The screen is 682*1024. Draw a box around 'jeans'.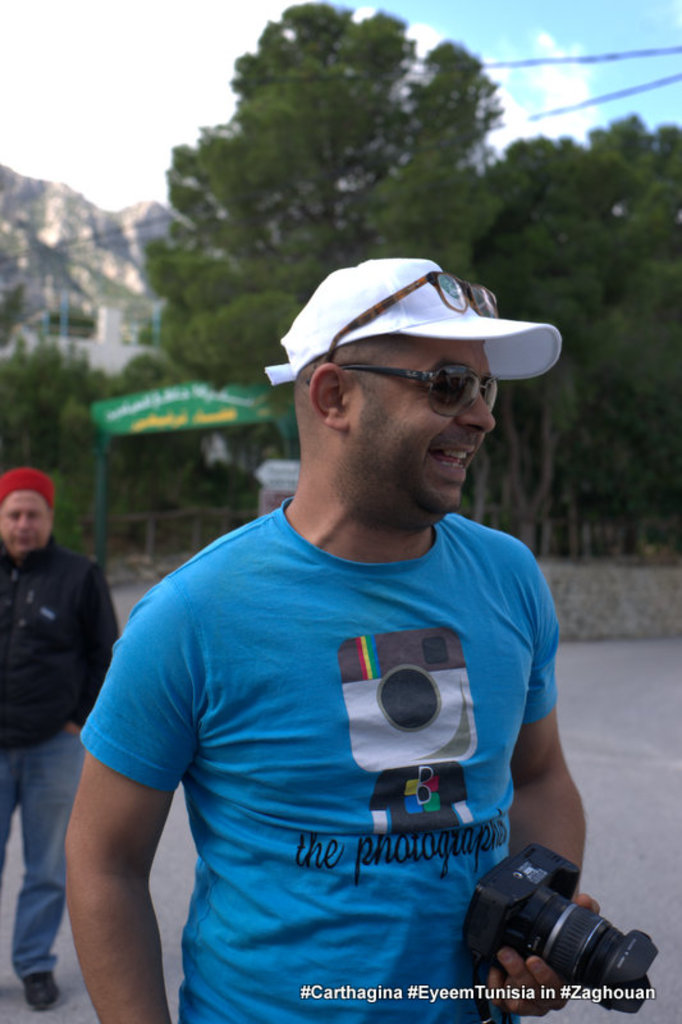
[left=3, top=723, right=91, bottom=975].
